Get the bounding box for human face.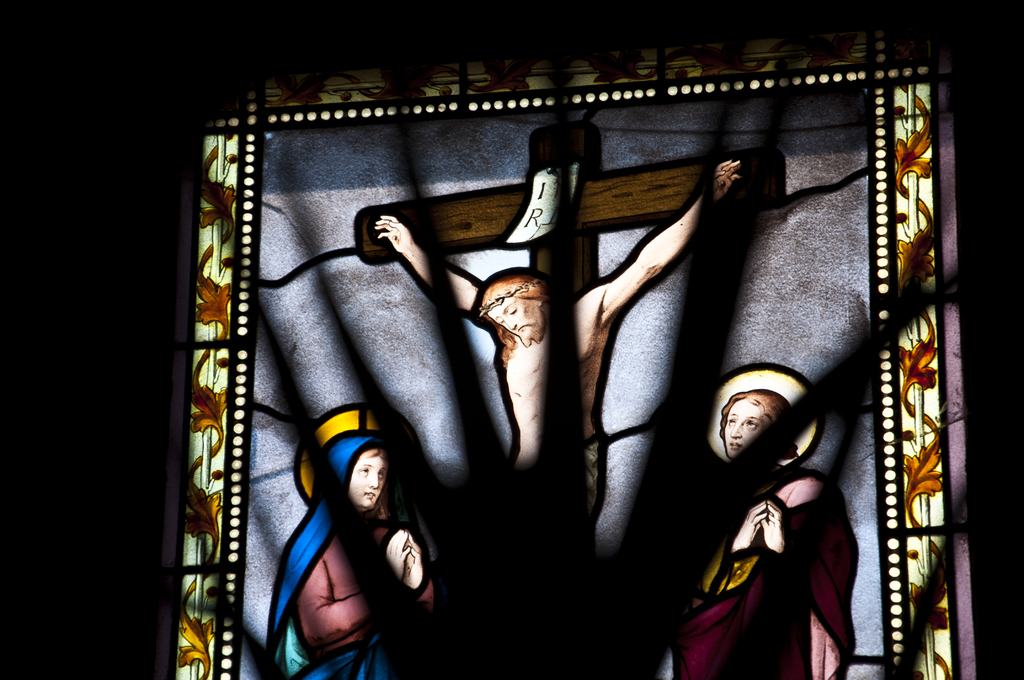
select_region(355, 450, 386, 513).
